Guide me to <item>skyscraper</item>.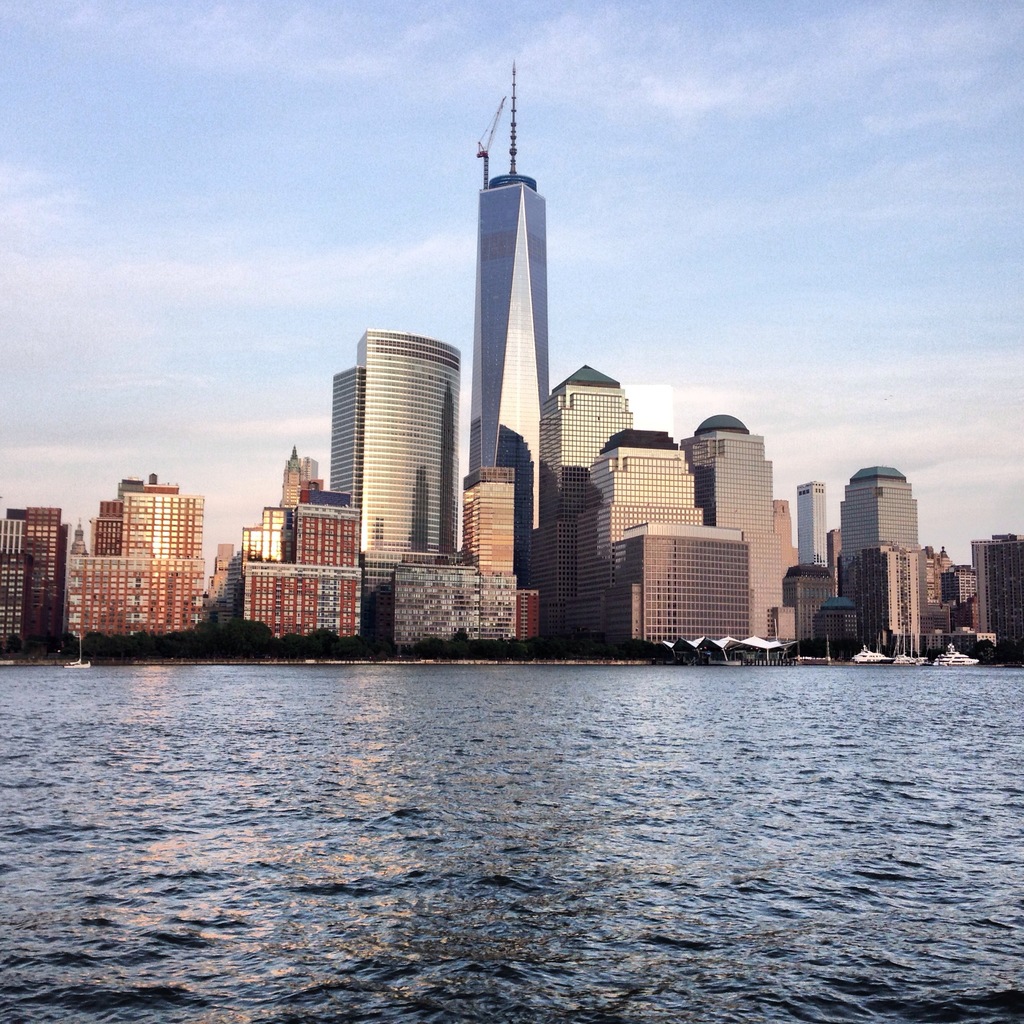
Guidance: locate(0, 502, 74, 666).
